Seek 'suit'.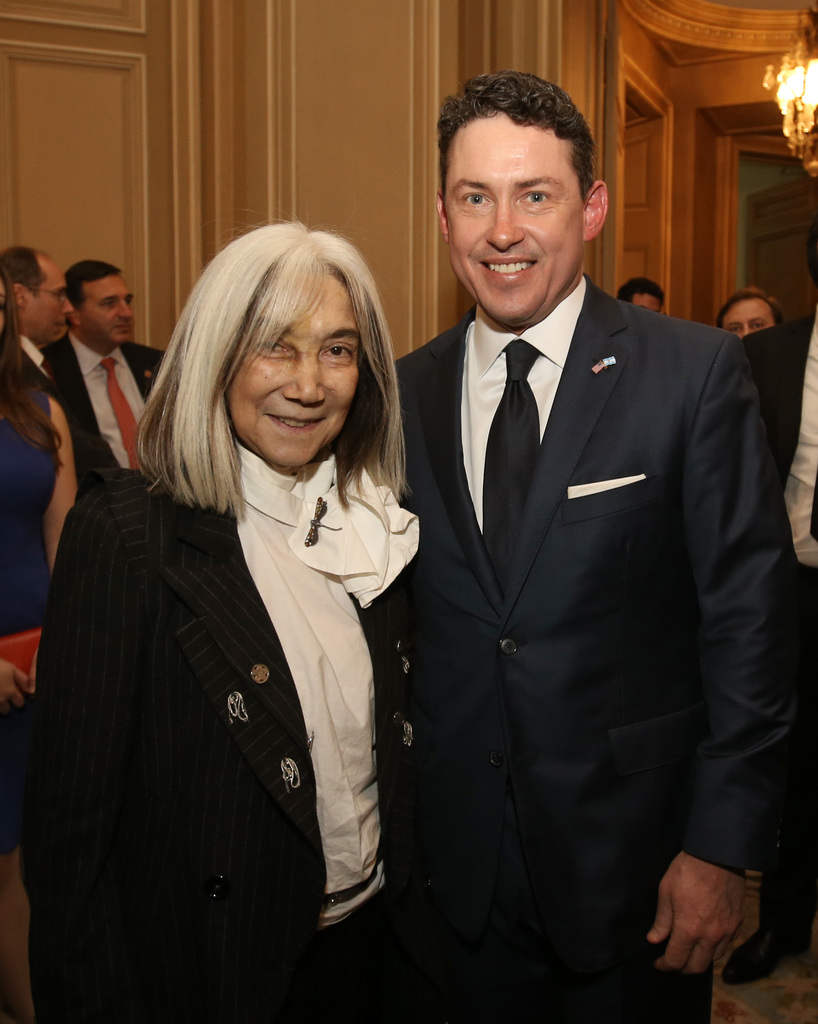
crop(741, 319, 817, 907).
